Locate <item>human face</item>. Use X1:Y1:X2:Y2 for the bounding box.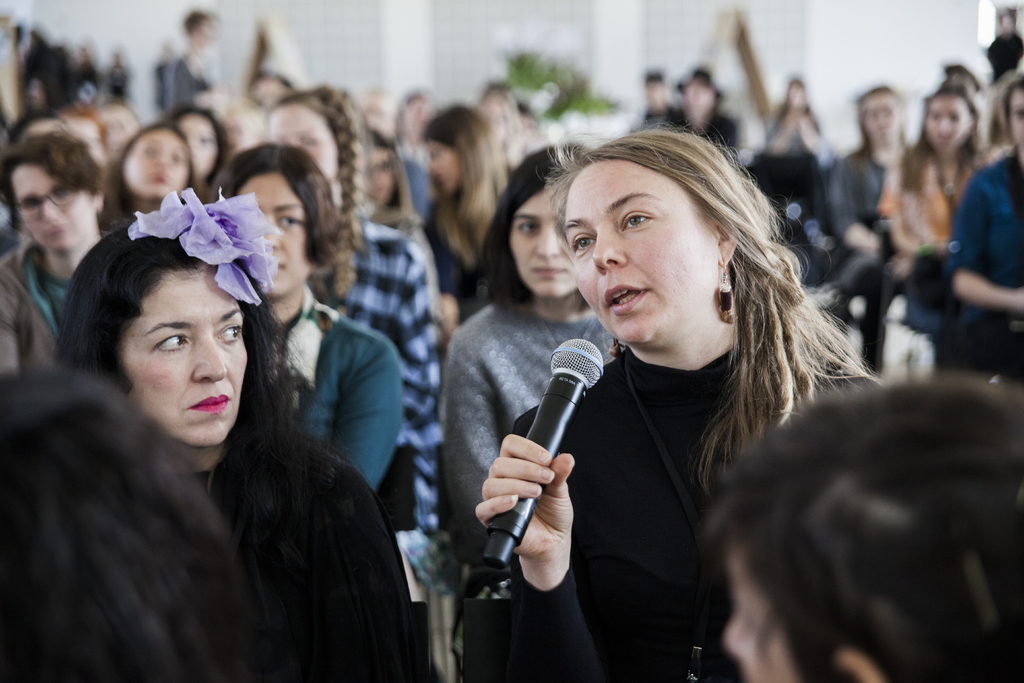
123:126:191:201.
